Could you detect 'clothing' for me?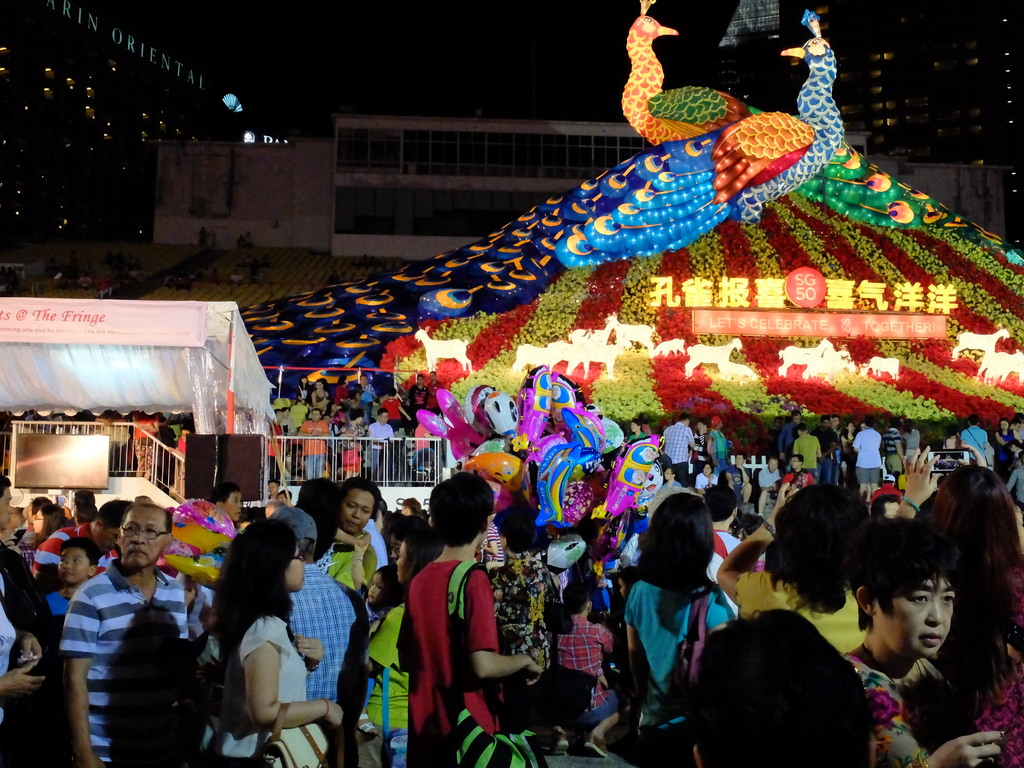
Detection result: [x1=360, y1=521, x2=392, y2=572].
